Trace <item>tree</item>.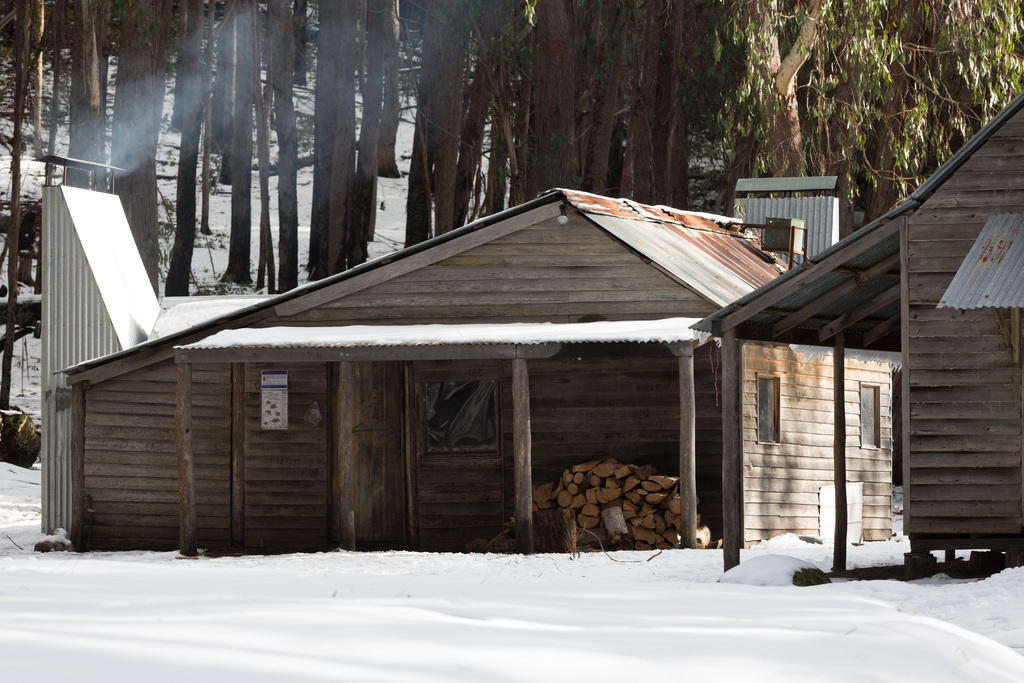
Traced to [left=636, top=0, right=683, bottom=207].
